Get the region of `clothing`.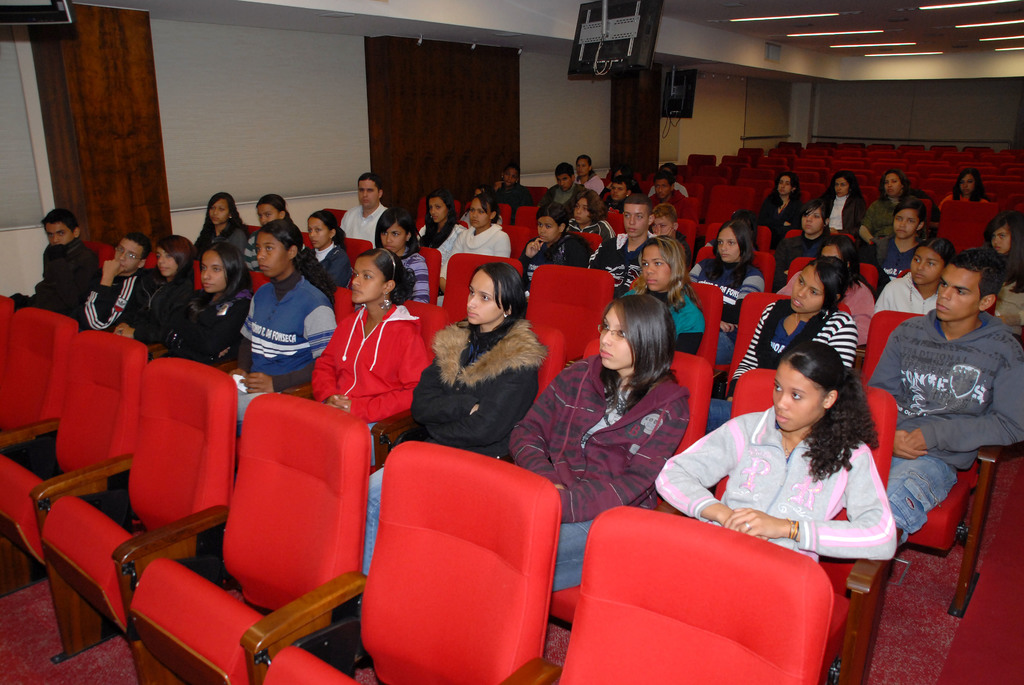
x1=207 y1=221 x2=228 y2=246.
